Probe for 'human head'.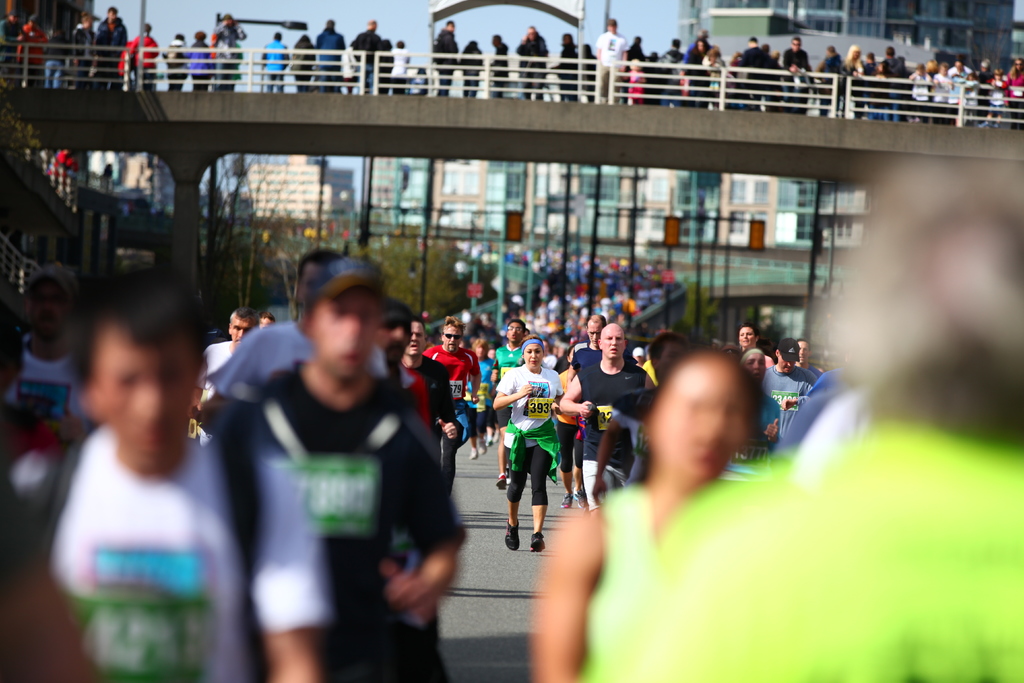
Probe result: {"x1": 522, "y1": 336, "x2": 545, "y2": 373}.
